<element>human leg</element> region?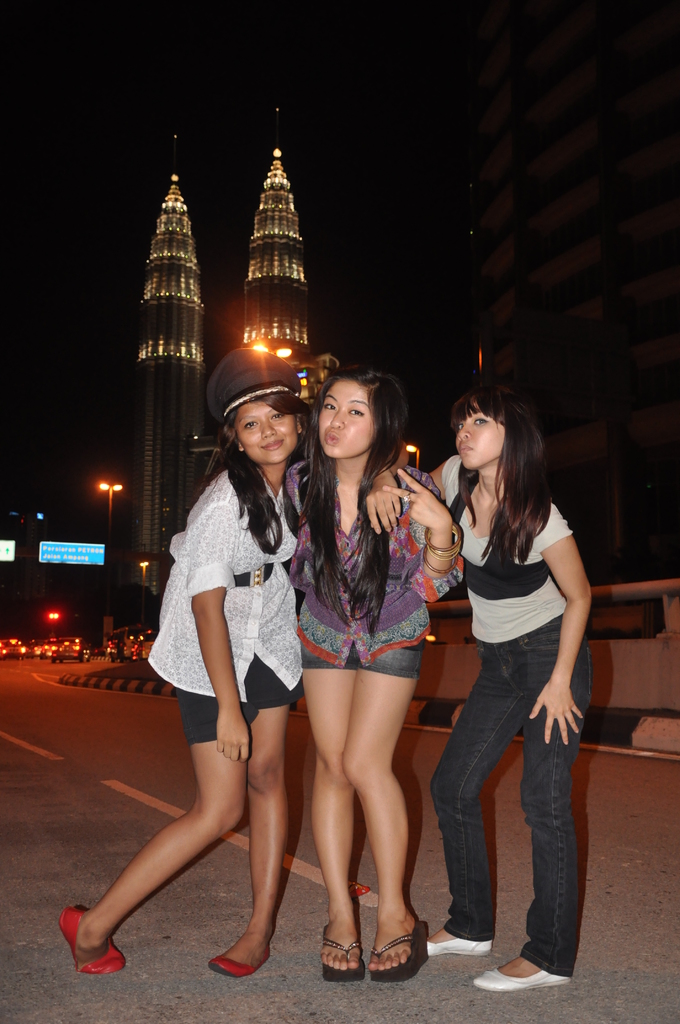
213, 652, 285, 977
